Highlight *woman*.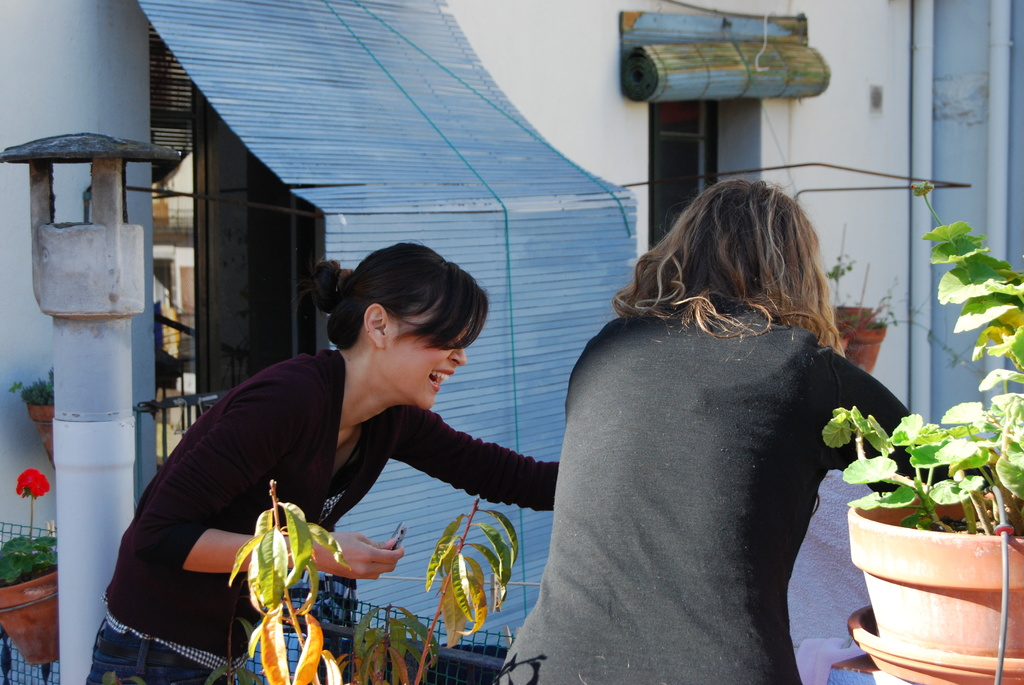
Highlighted region: <box>511,107,910,684</box>.
